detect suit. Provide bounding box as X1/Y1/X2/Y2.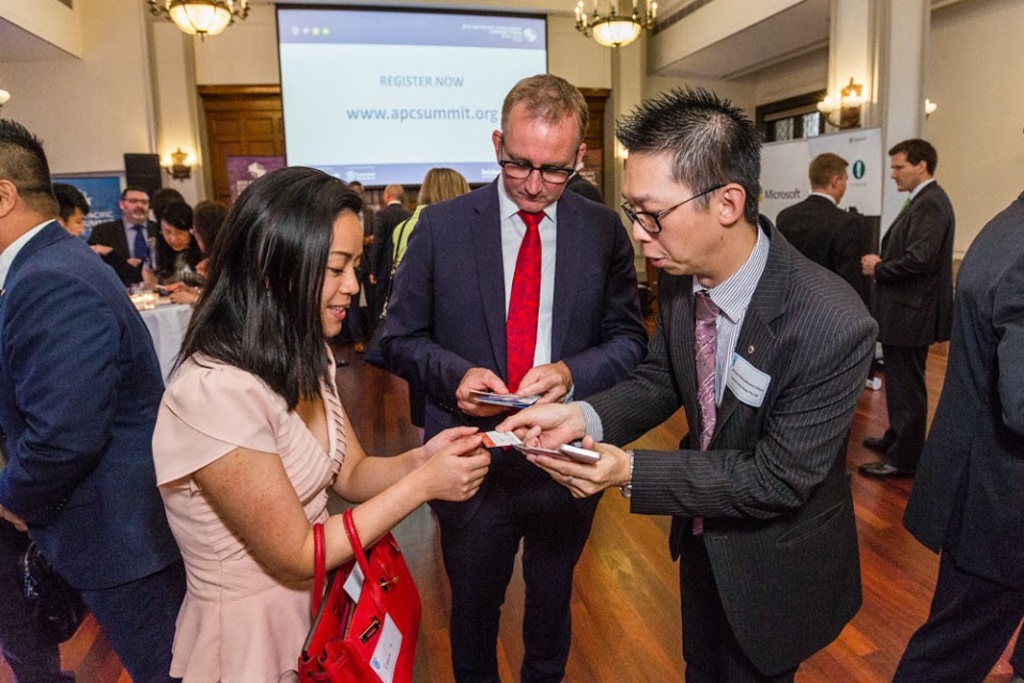
885/193/1023/682.
